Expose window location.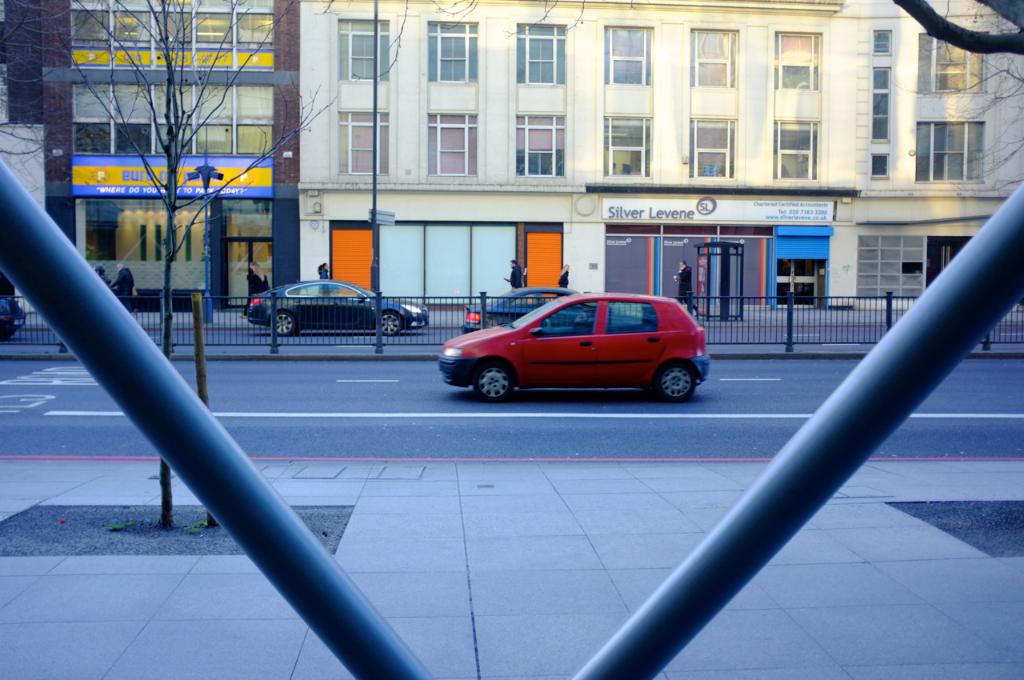
Exposed at x1=336 y1=102 x2=390 y2=175.
